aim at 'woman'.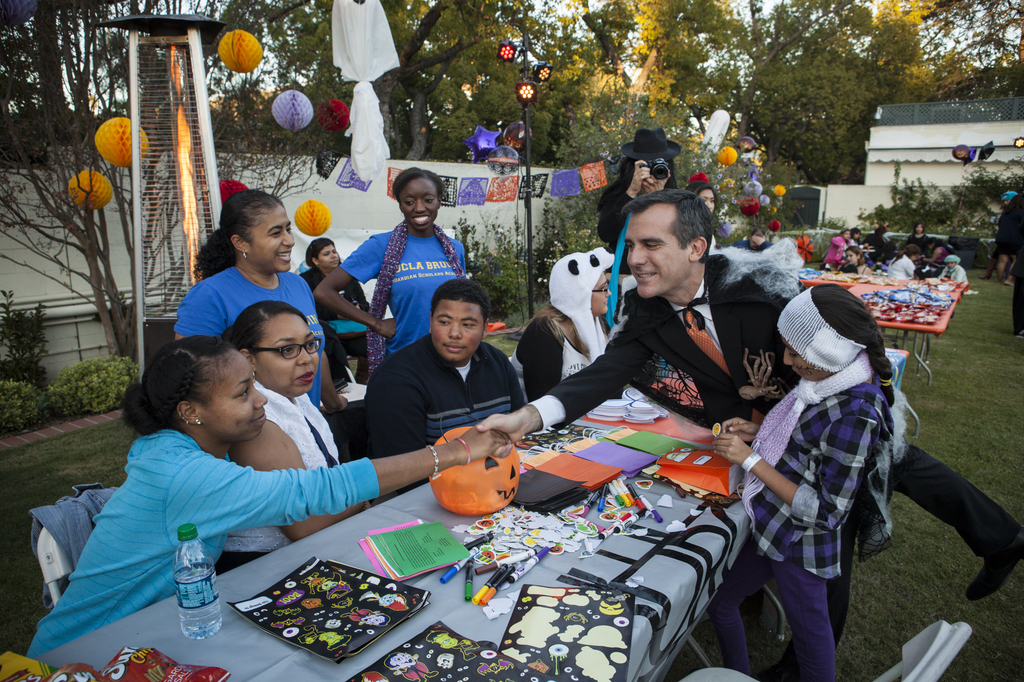
Aimed at {"x1": 25, "y1": 326, "x2": 513, "y2": 660}.
